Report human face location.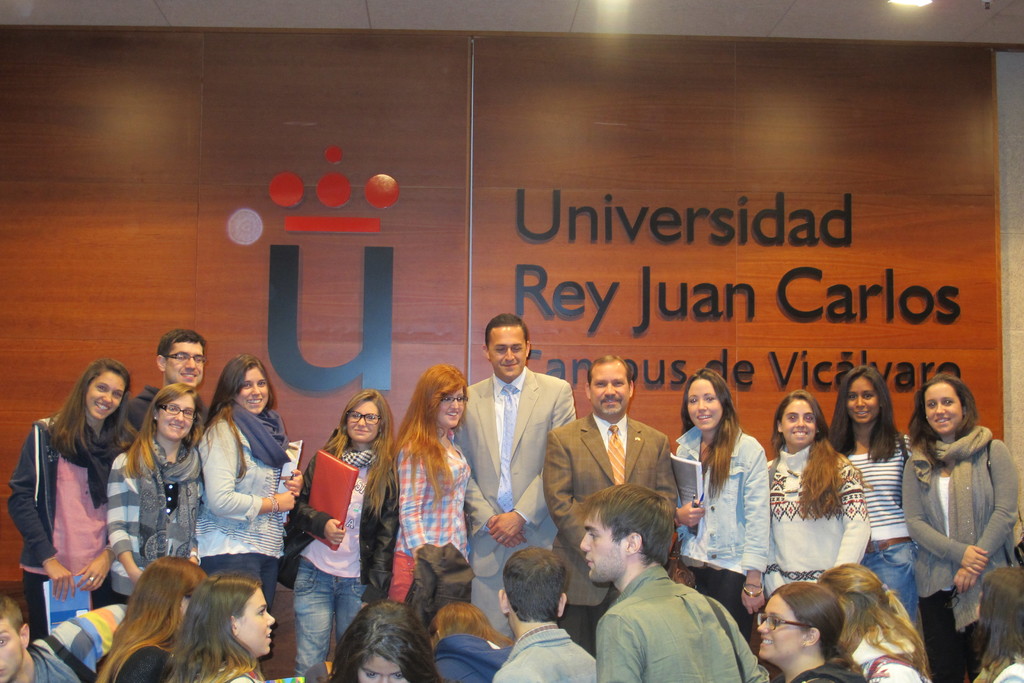
Report: pyautogui.locateOnScreen(435, 381, 468, 432).
